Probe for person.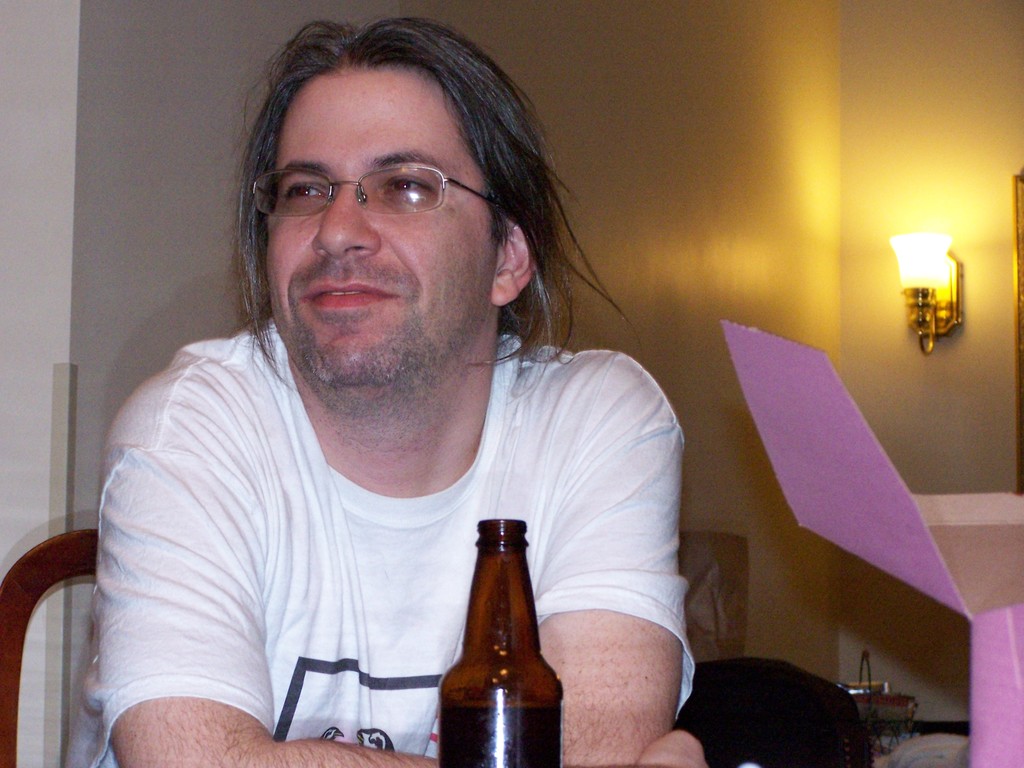
Probe result: (50, 22, 723, 767).
